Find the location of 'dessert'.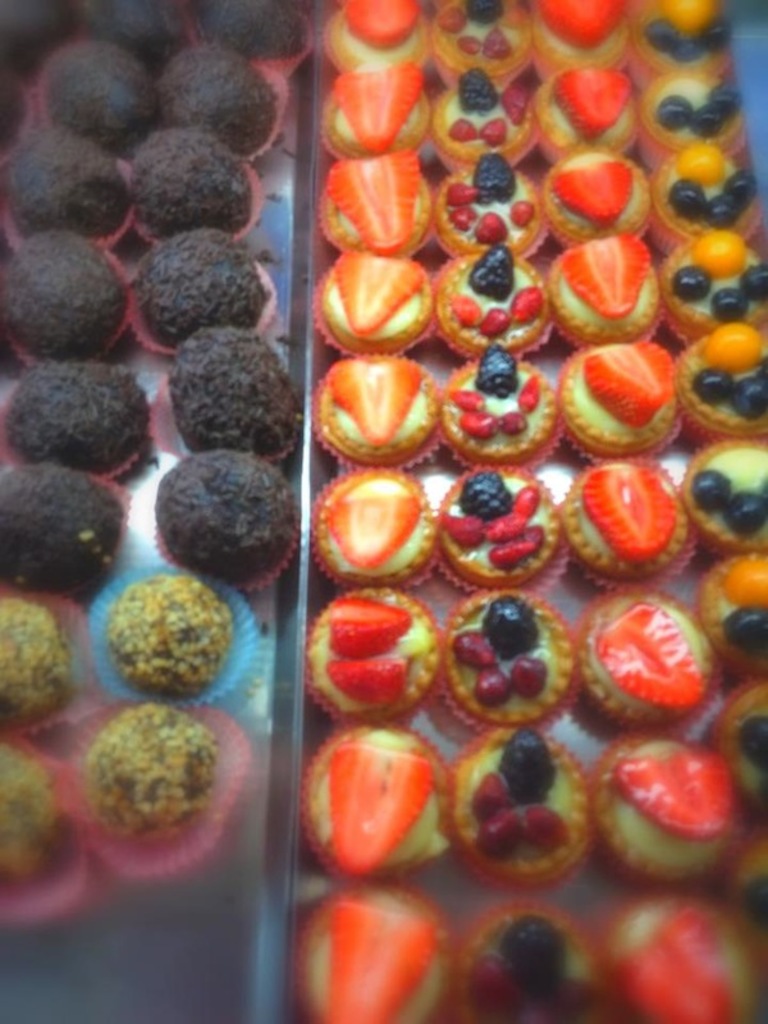
Location: BBox(154, 445, 285, 589).
